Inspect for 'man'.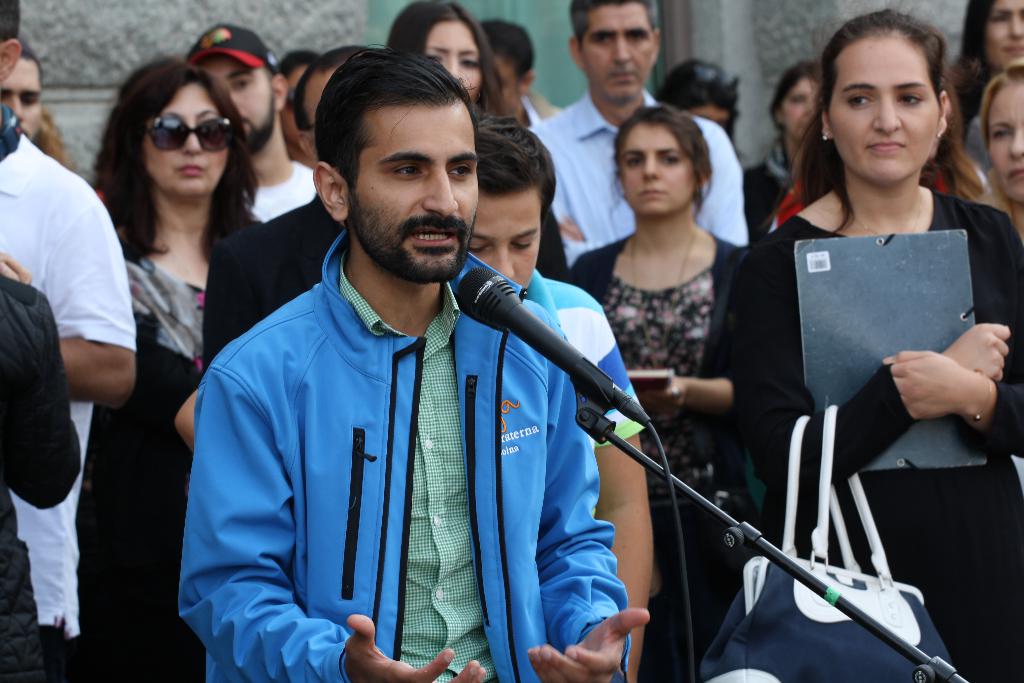
Inspection: region(0, 0, 141, 682).
